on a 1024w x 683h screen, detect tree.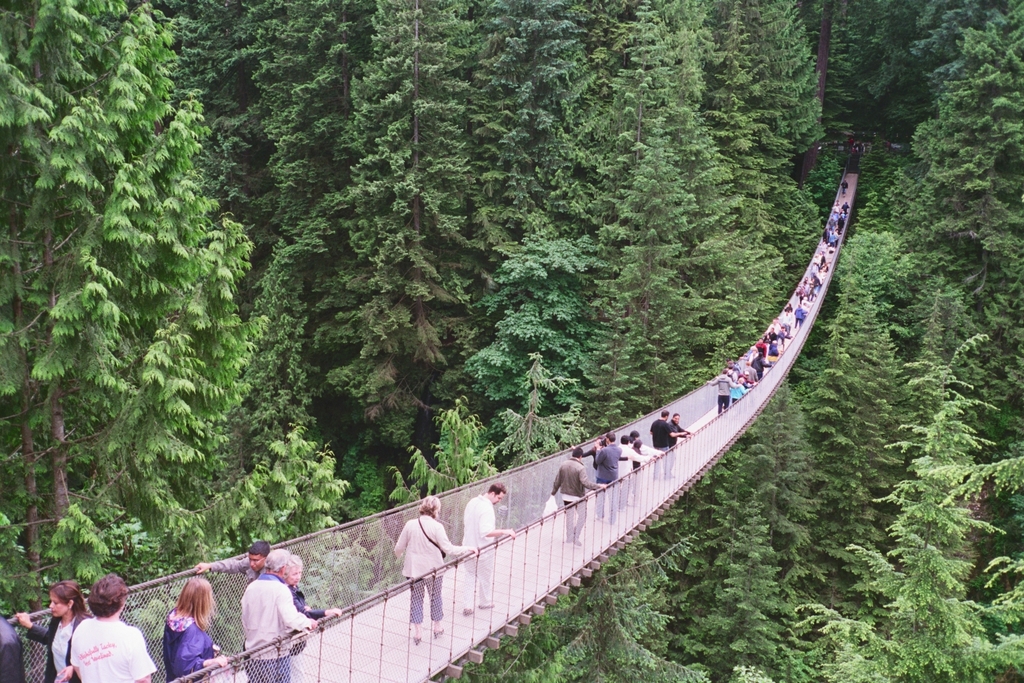
x1=528, y1=353, x2=649, y2=656.
